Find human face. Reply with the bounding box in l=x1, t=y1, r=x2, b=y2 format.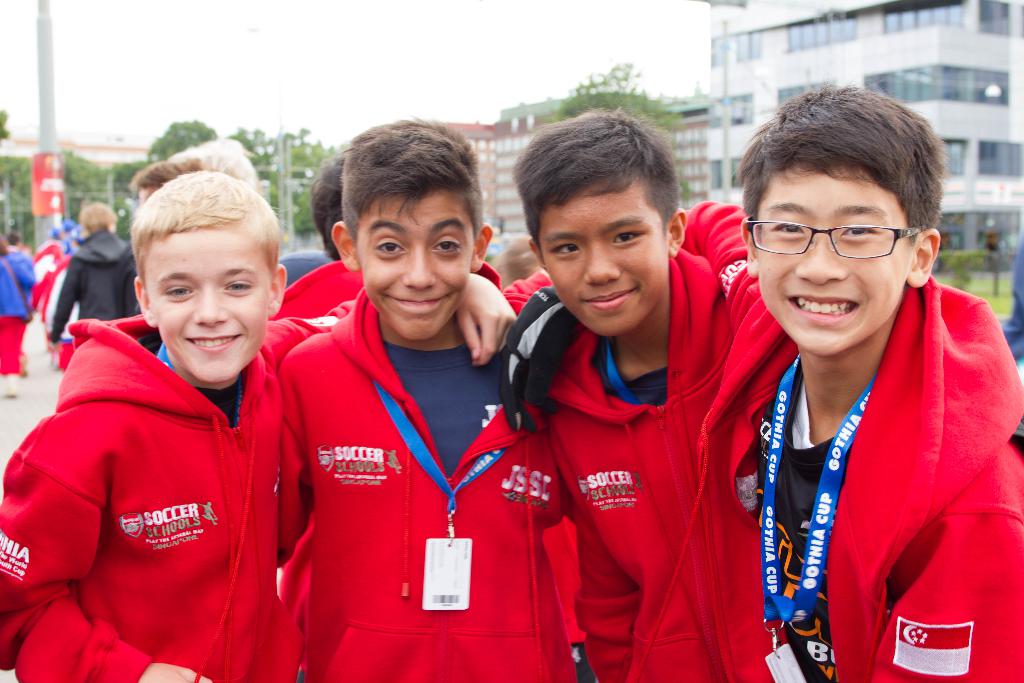
l=355, t=189, r=477, b=338.
